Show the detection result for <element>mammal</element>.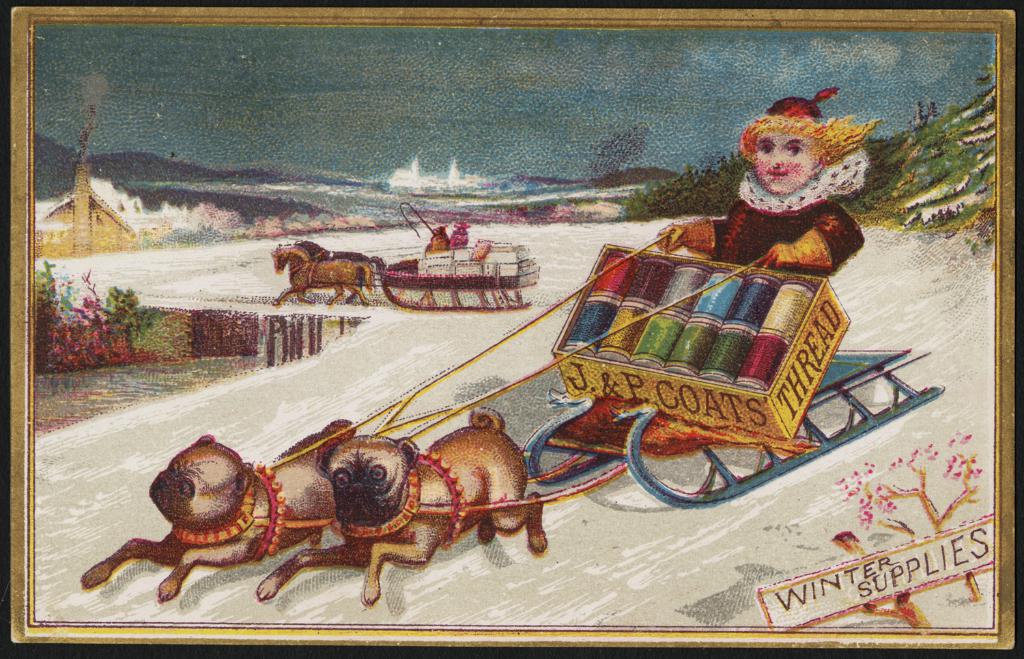
(294, 238, 388, 296).
